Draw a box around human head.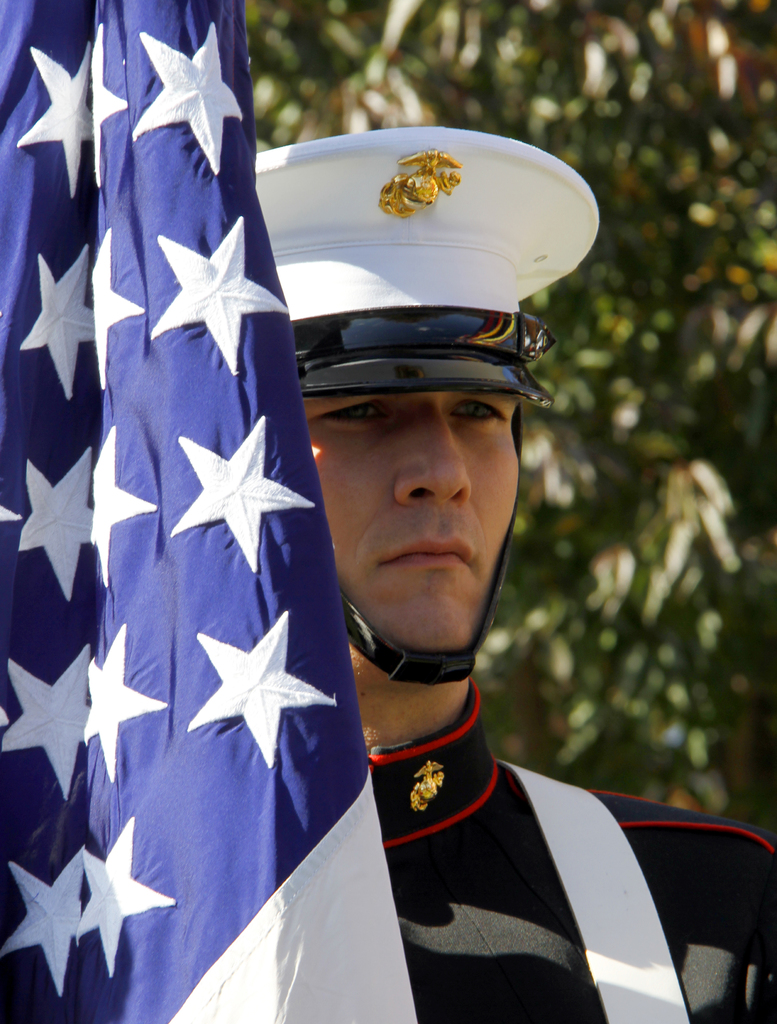
(243,109,575,621).
